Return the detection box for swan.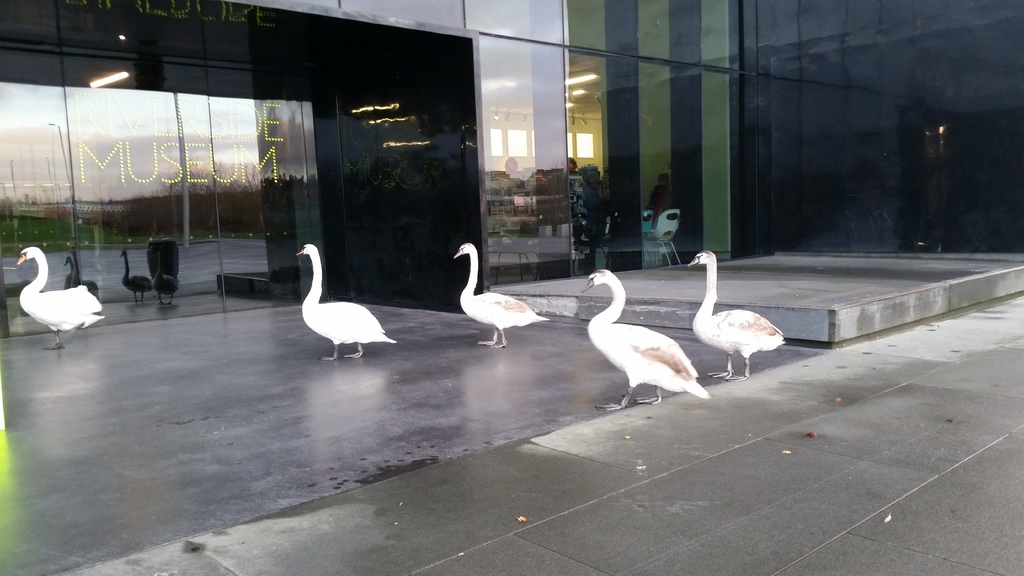
bbox=(297, 244, 399, 363).
